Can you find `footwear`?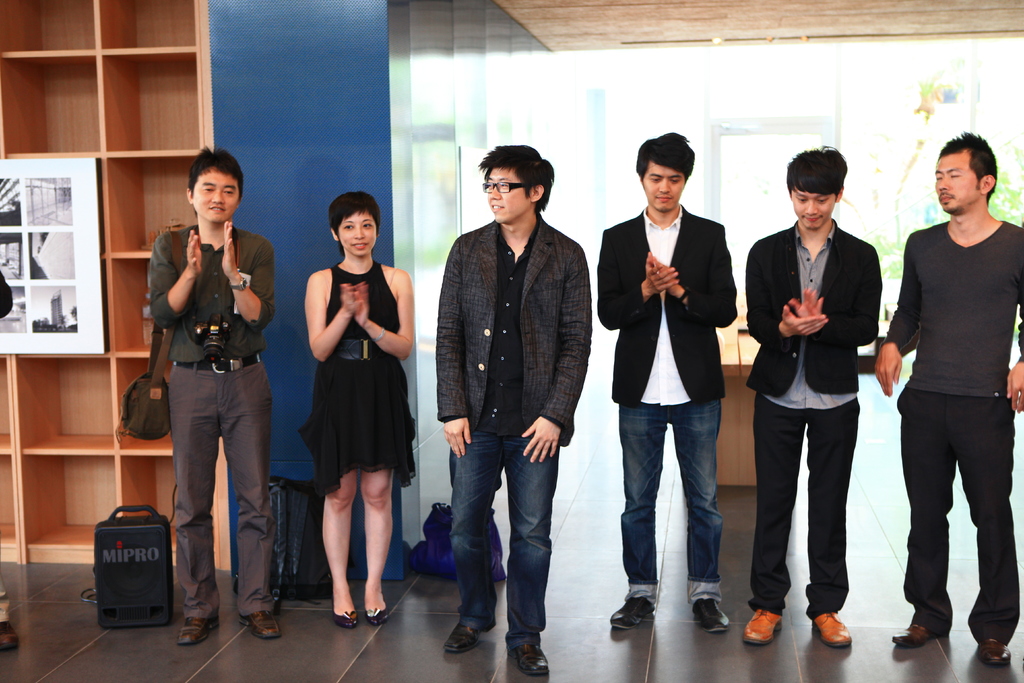
Yes, bounding box: x1=887, y1=620, x2=940, y2=645.
